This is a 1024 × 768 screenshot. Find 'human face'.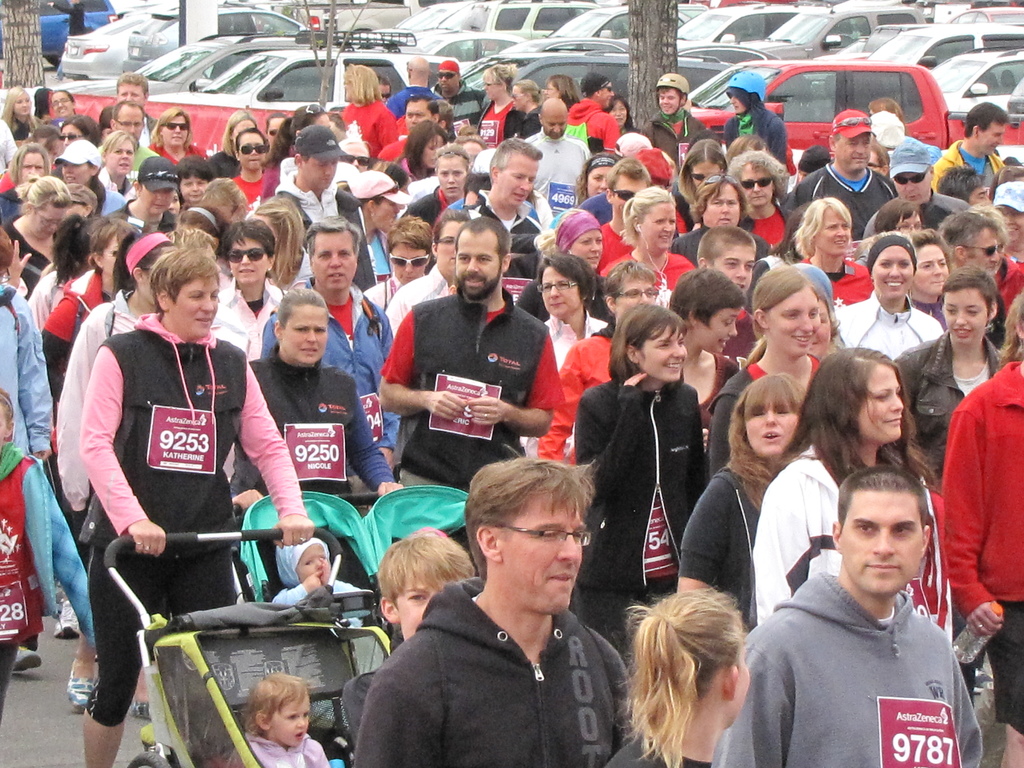
Bounding box: detection(62, 158, 92, 189).
